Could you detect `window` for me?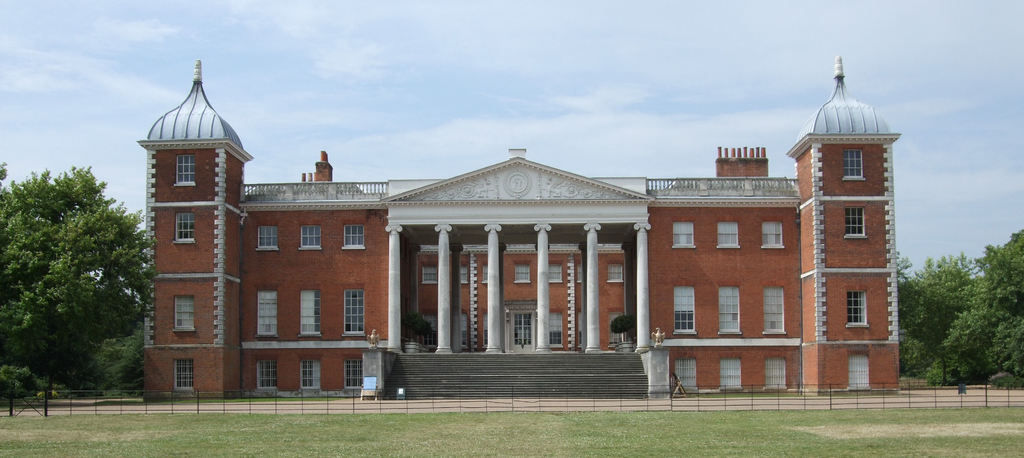
Detection result: bbox(343, 287, 364, 332).
